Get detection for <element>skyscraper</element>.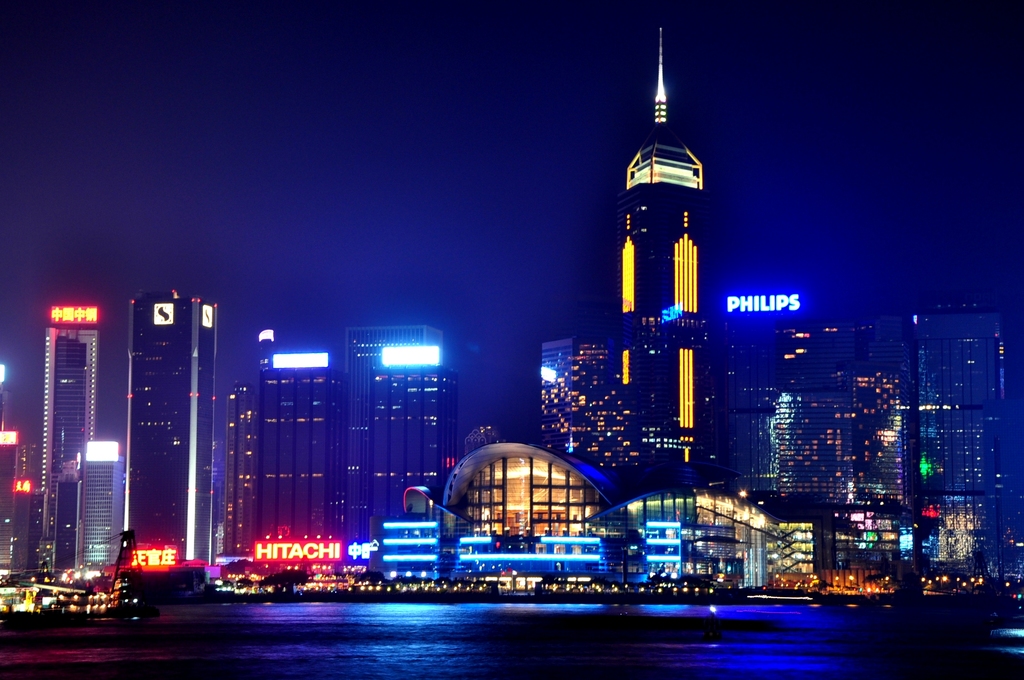
Detection: [left=124, top=294, right=218, bottom=554].
